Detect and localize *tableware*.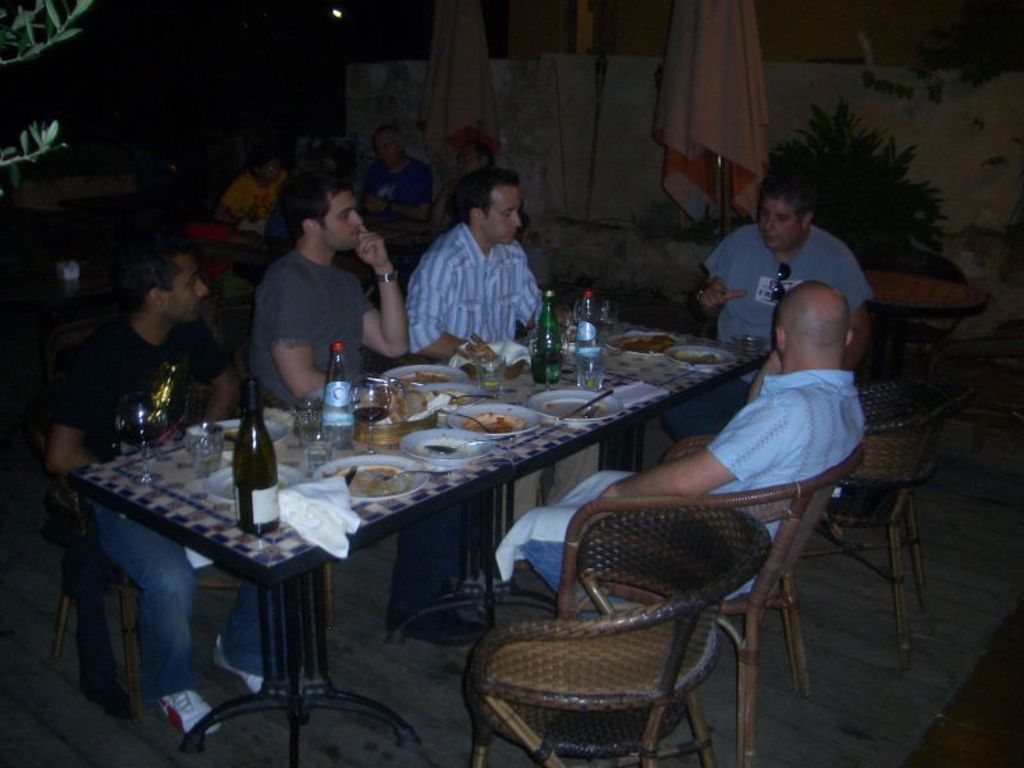
Localized at 425 422 541 460.
